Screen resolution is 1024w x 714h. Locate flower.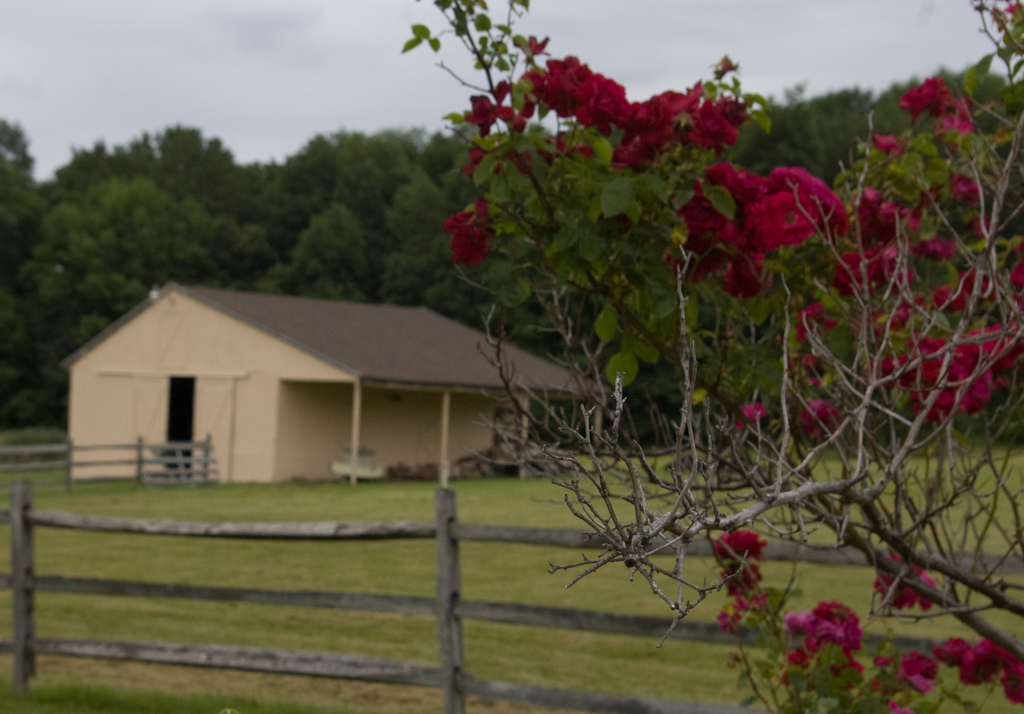
(900, 648, 939, 694).
